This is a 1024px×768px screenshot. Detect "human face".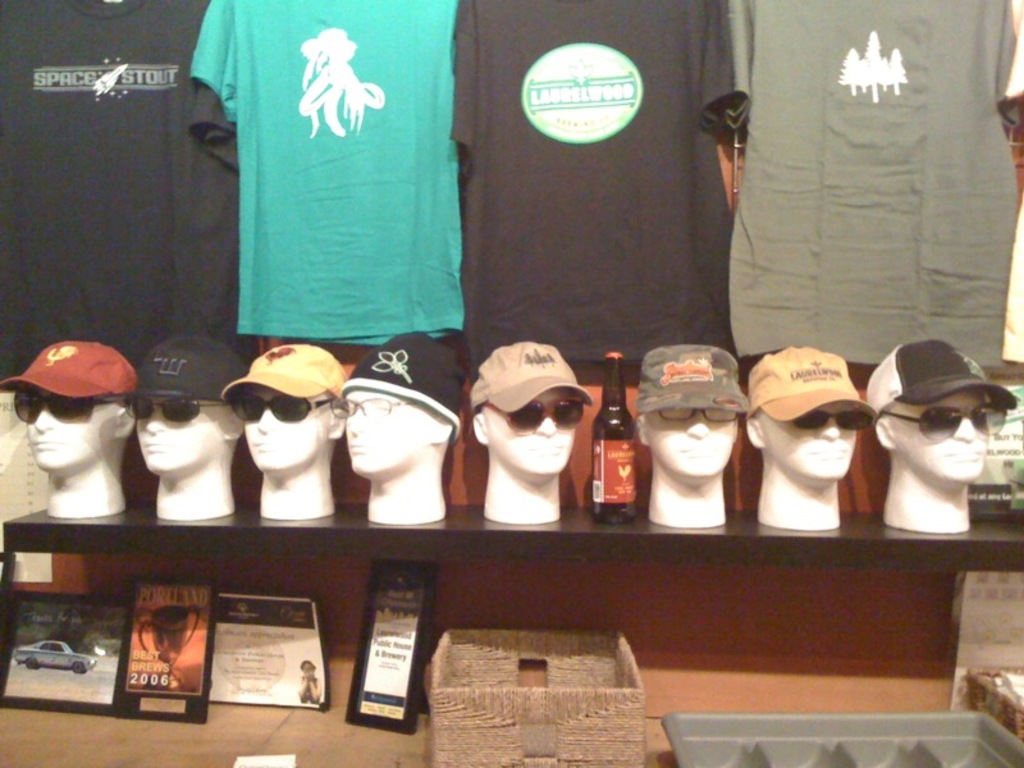
select_region(890, 392, 989, 486).
